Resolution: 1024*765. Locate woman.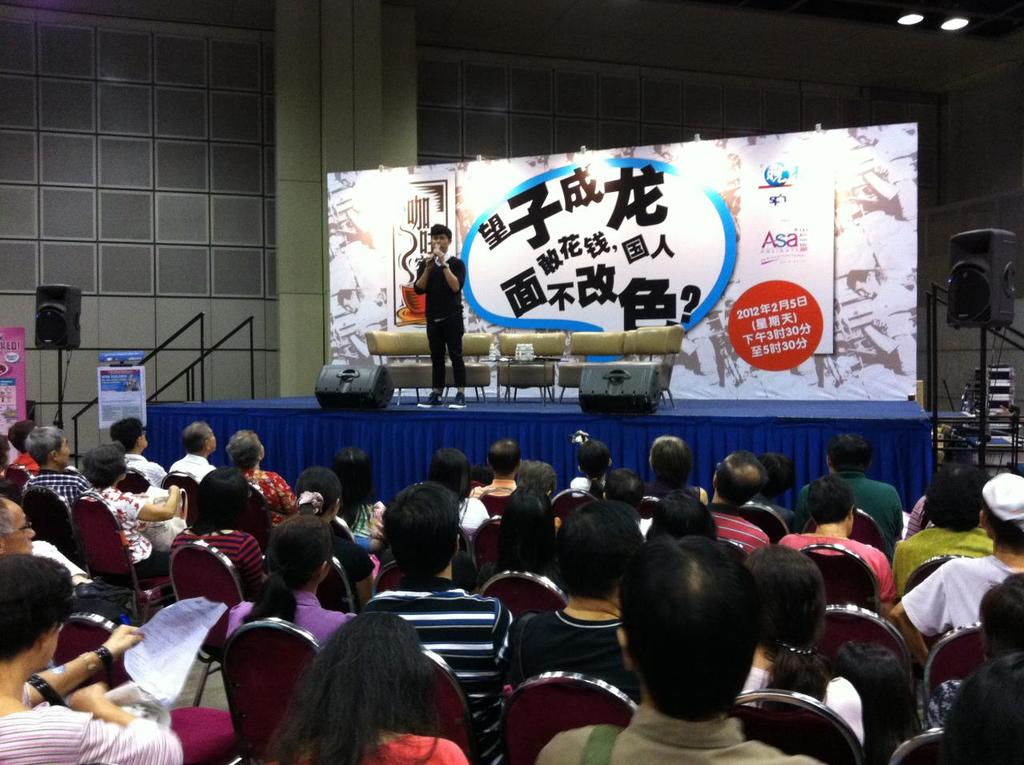
(x1=477, y1=486, x2=568, y2=603).
